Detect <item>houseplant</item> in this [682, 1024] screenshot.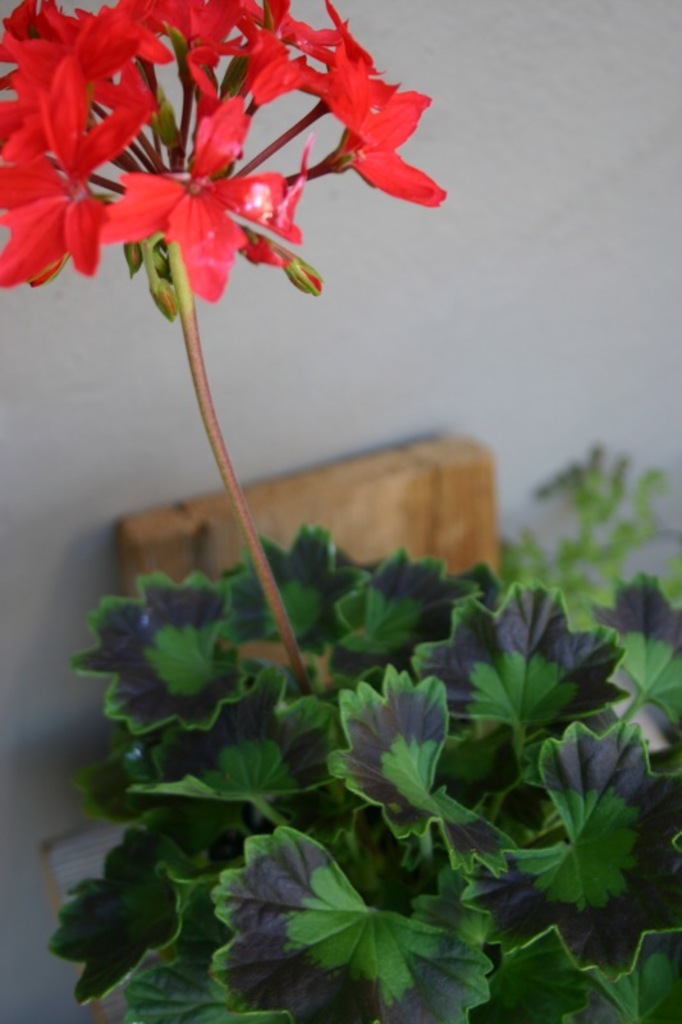
Detection: left=0, top=0, right=681, bottom=1023.
